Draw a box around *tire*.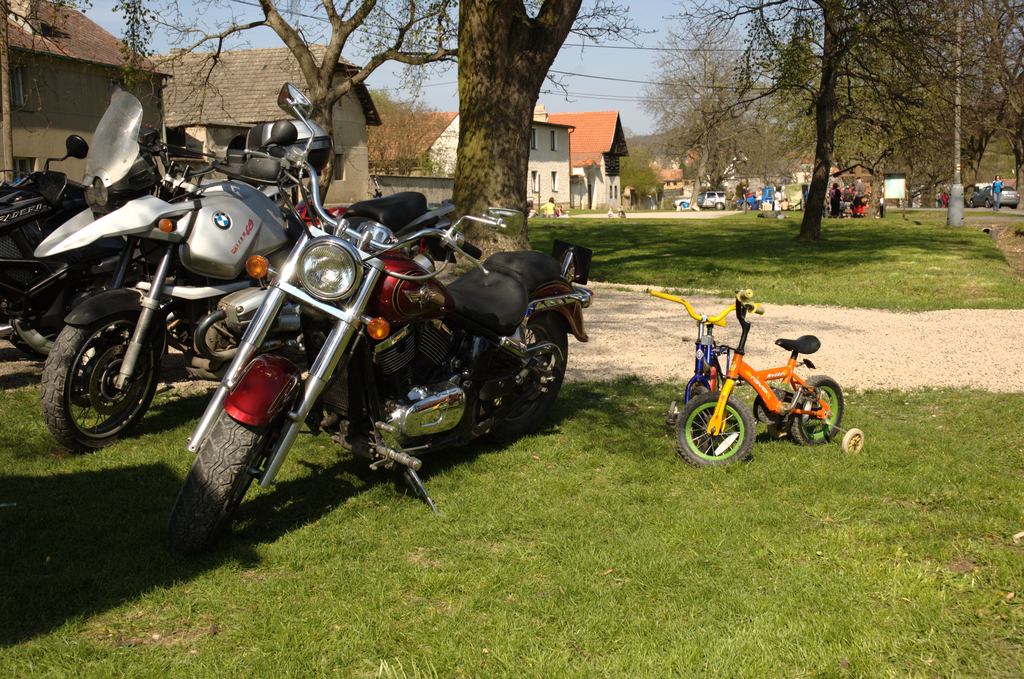
box(3, 265, 119, 354).
